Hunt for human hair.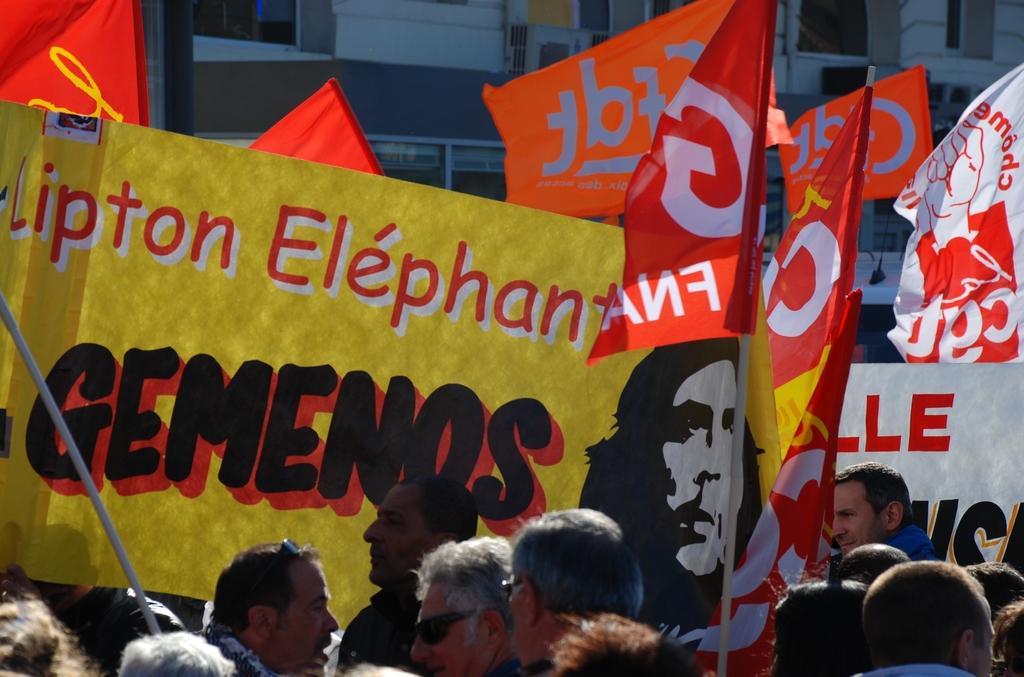
Hunted down at bbox(0, 583, 105, 676).
